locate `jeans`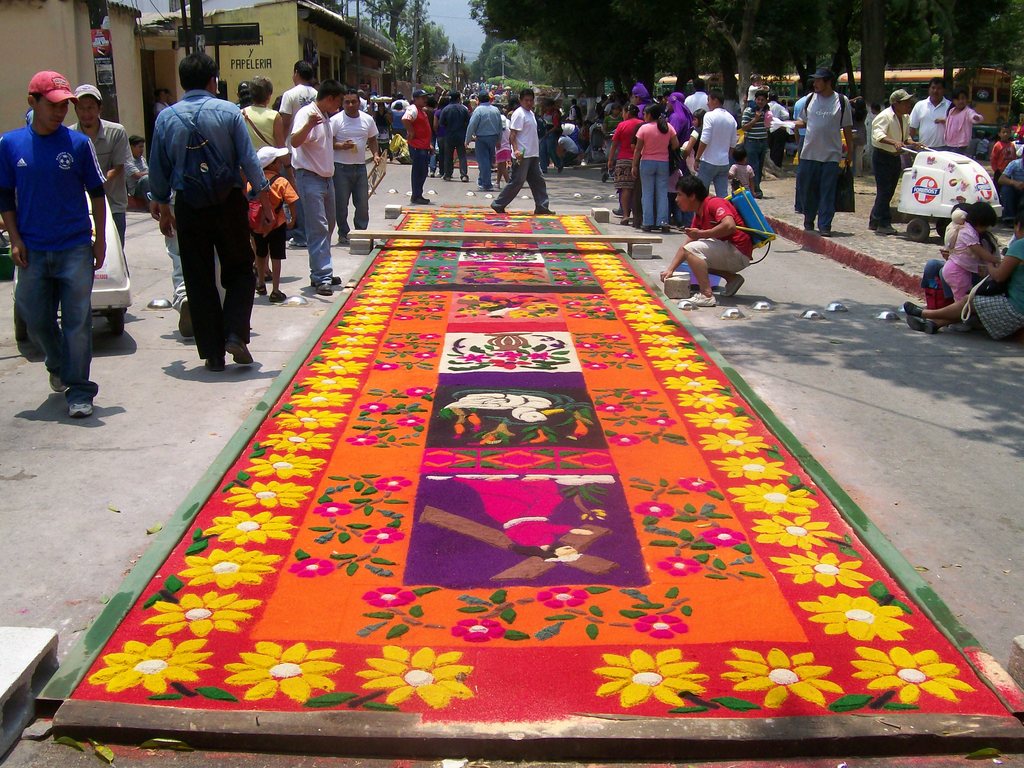
{"left": 698, "top": 159, "right": 730, "bottom": 198}
